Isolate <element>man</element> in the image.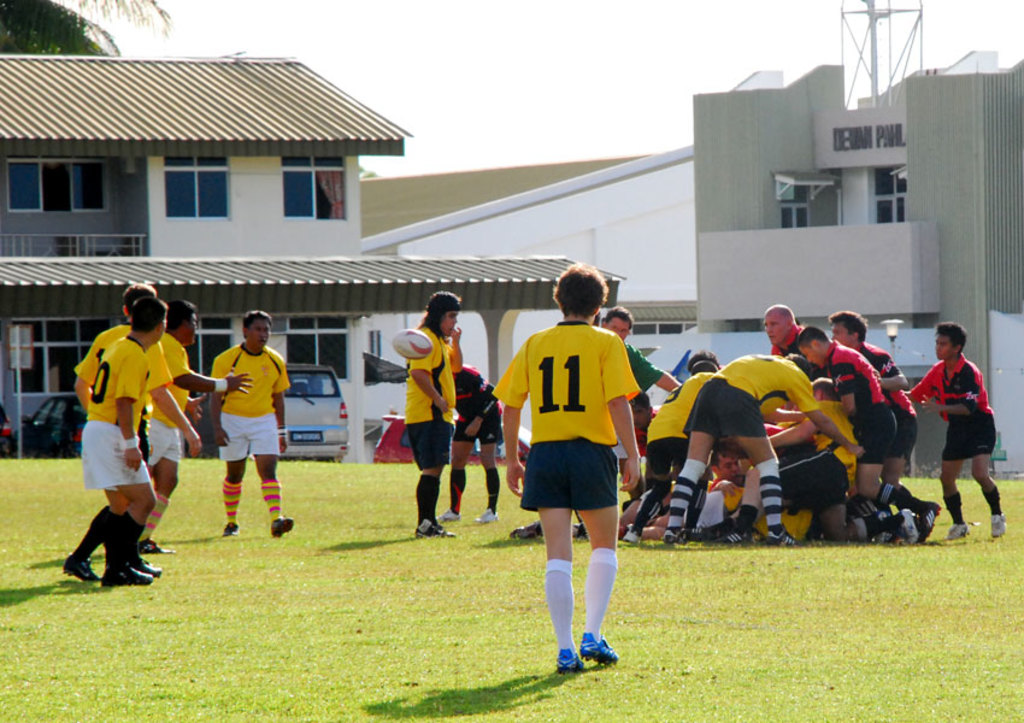
Isolated region: <region>625, 389, 661, 458</region>.
